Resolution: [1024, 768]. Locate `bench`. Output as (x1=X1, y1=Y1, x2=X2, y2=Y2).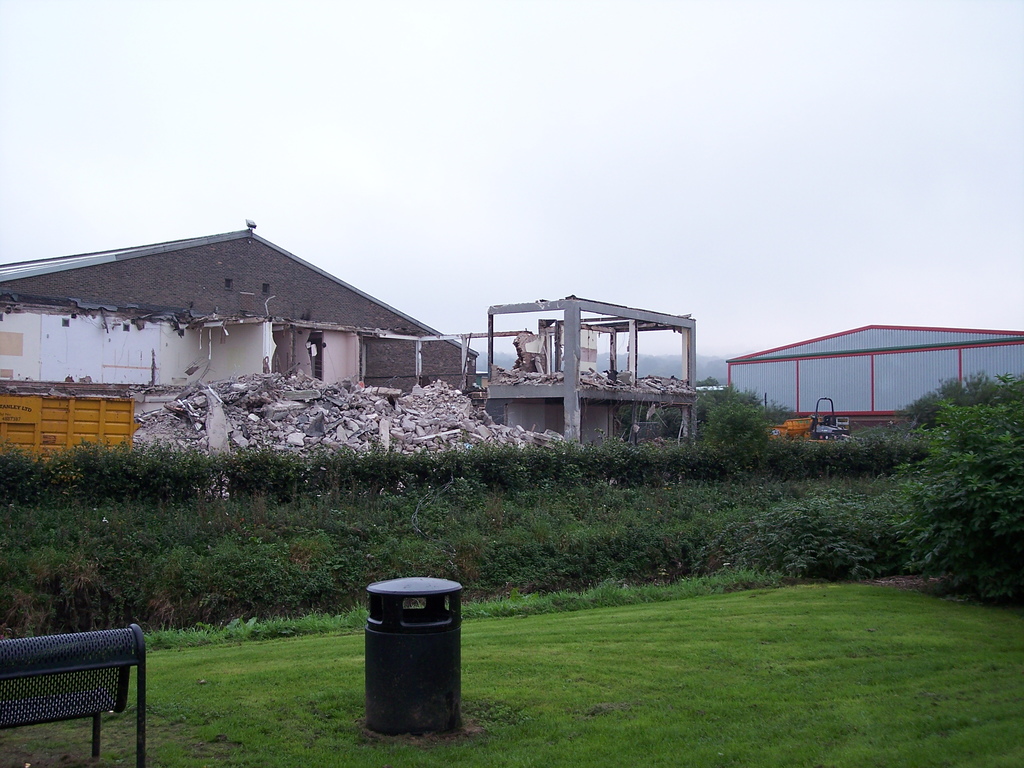
(x1=0, y1=616, x2=156, y2=764).
